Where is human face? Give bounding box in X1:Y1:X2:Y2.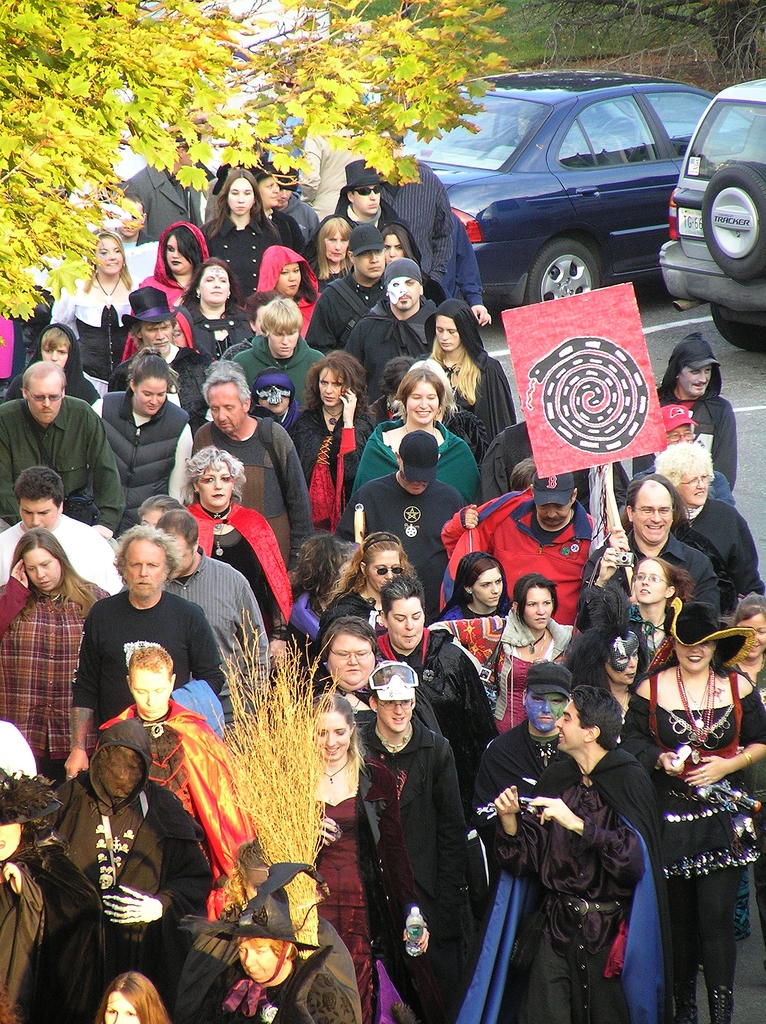
211:385:247:435.
